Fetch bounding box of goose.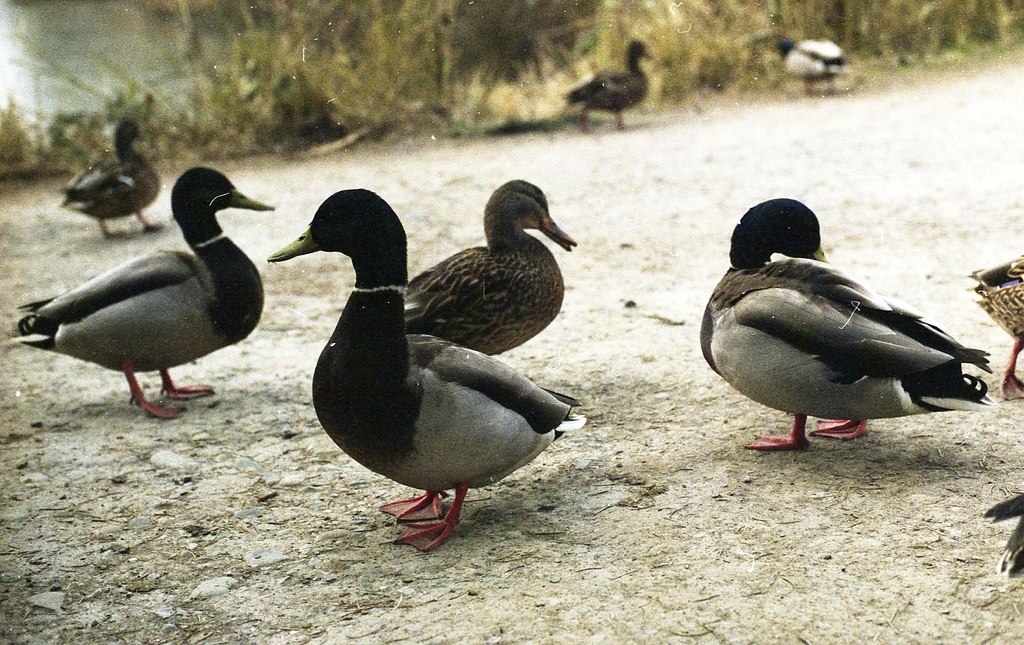
Bbox: select_region(703, 196, 993, 448).
